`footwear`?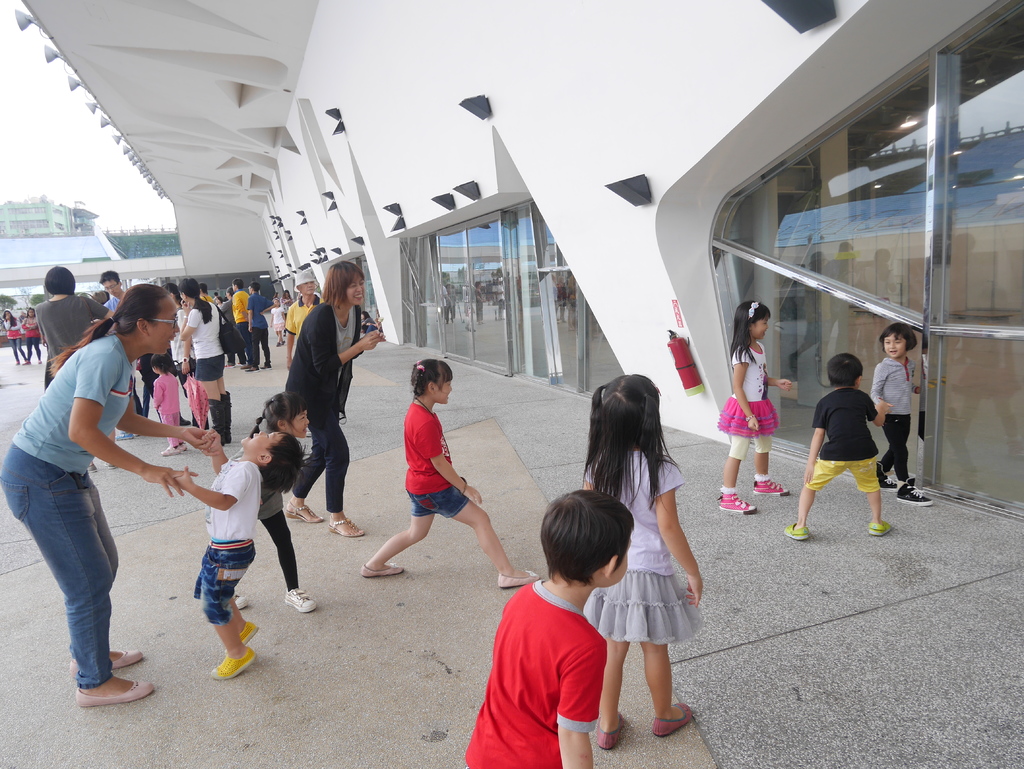
(245,362,259,372)
